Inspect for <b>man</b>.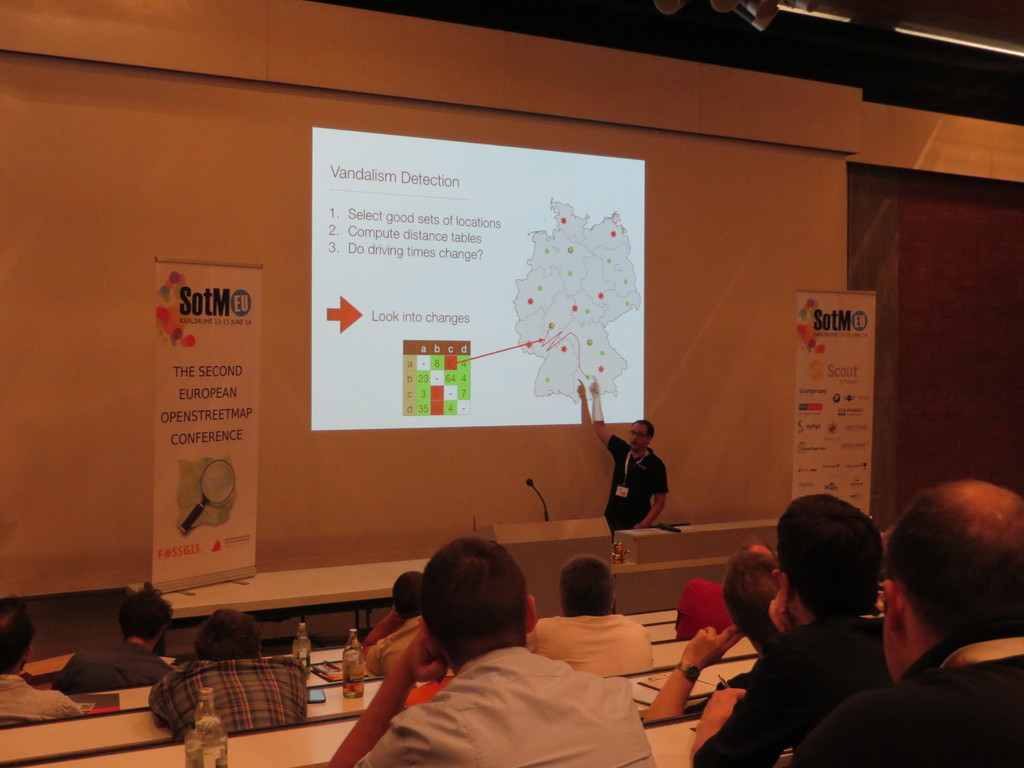
Inspection: (left=52, top=586, right=171, bottom=689).
